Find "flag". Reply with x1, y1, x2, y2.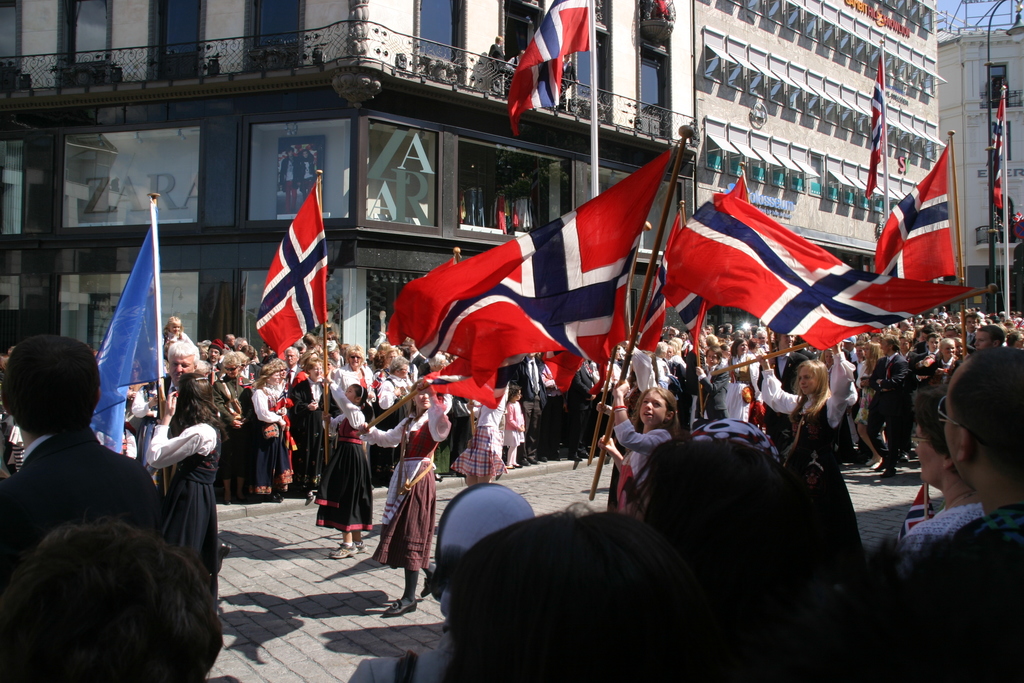
860, 51, 890, 189.
